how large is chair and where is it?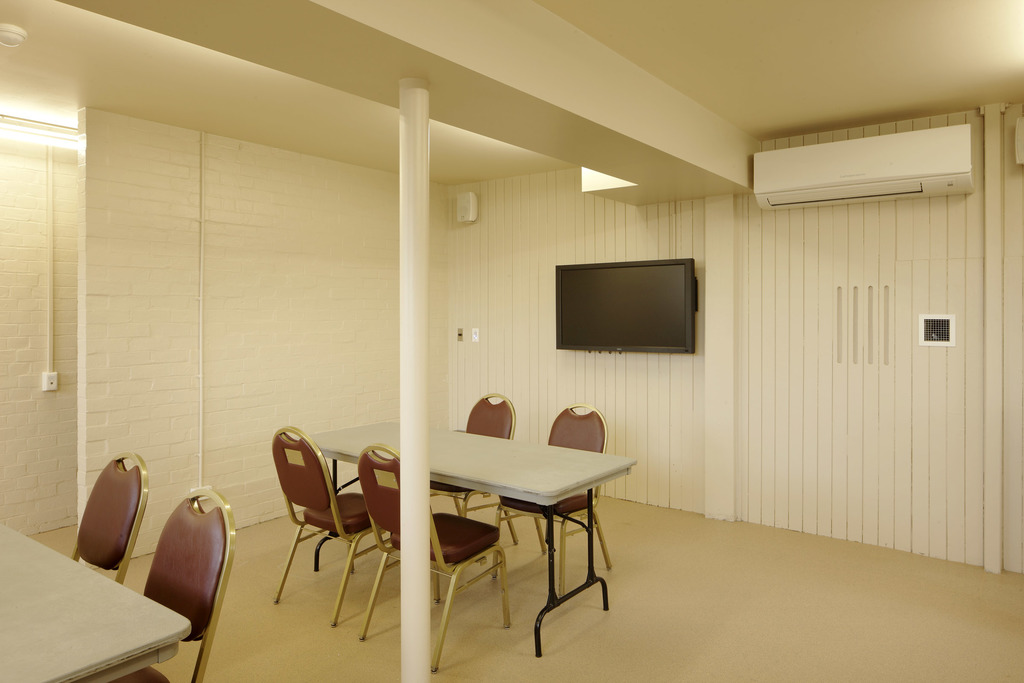
Bounding box: (left=111, top=482, right=237, bottom=682).
